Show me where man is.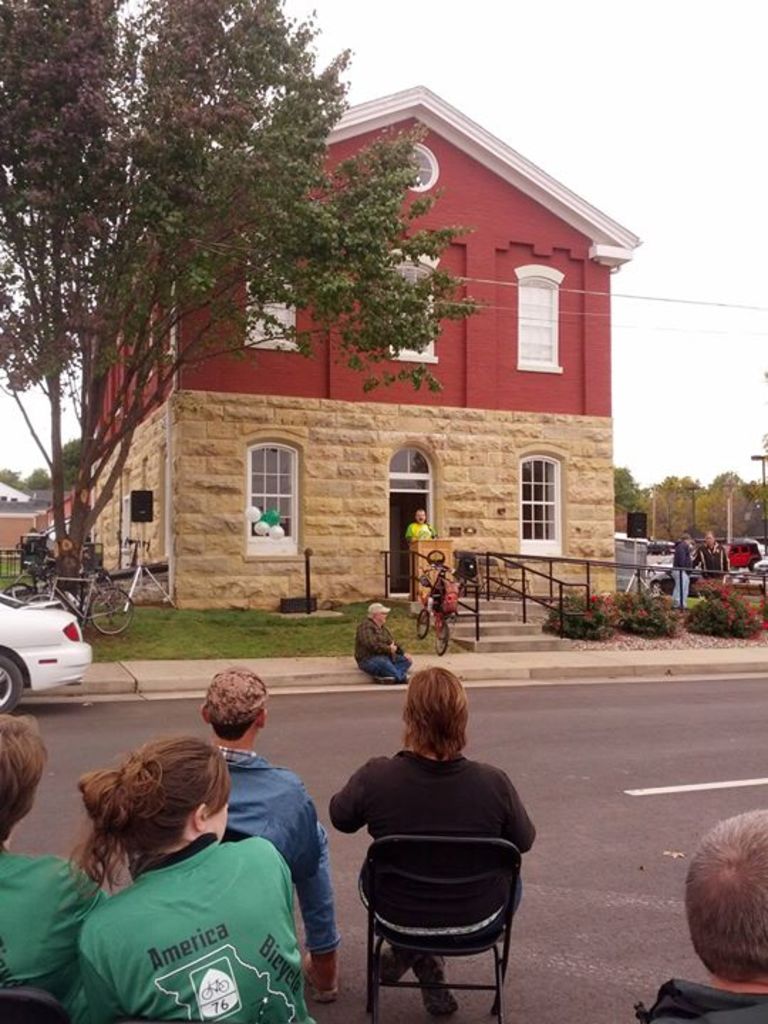
man is at {"x1": 354, "y1": 600, "x2": 412, "y2": 683}.
